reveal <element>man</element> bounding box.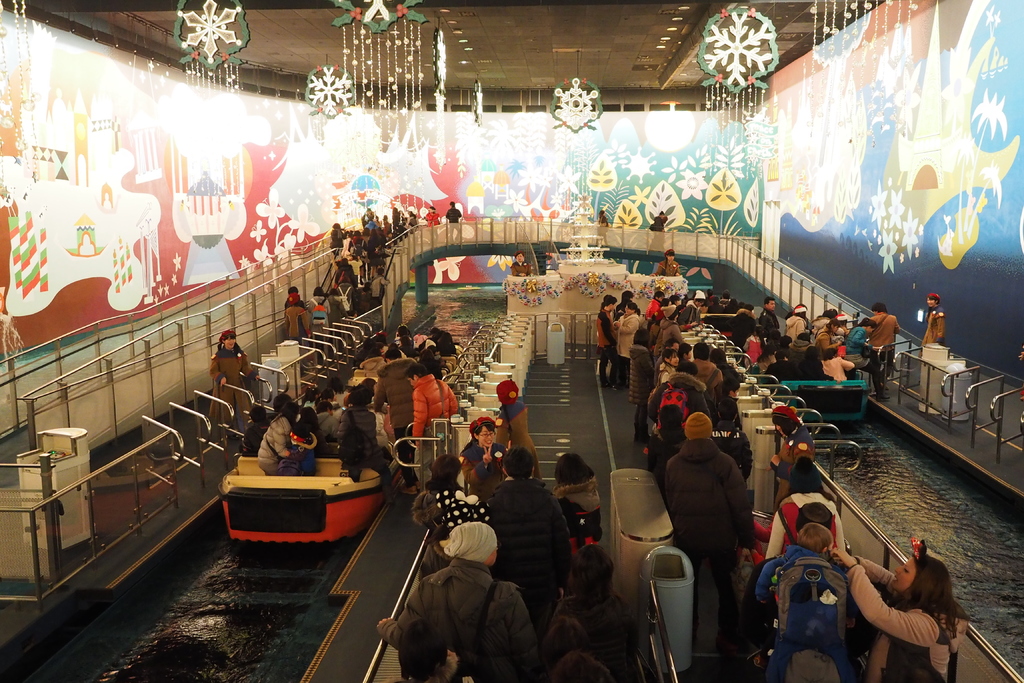
Revealed: Rect(689, 339, 728, 393).
